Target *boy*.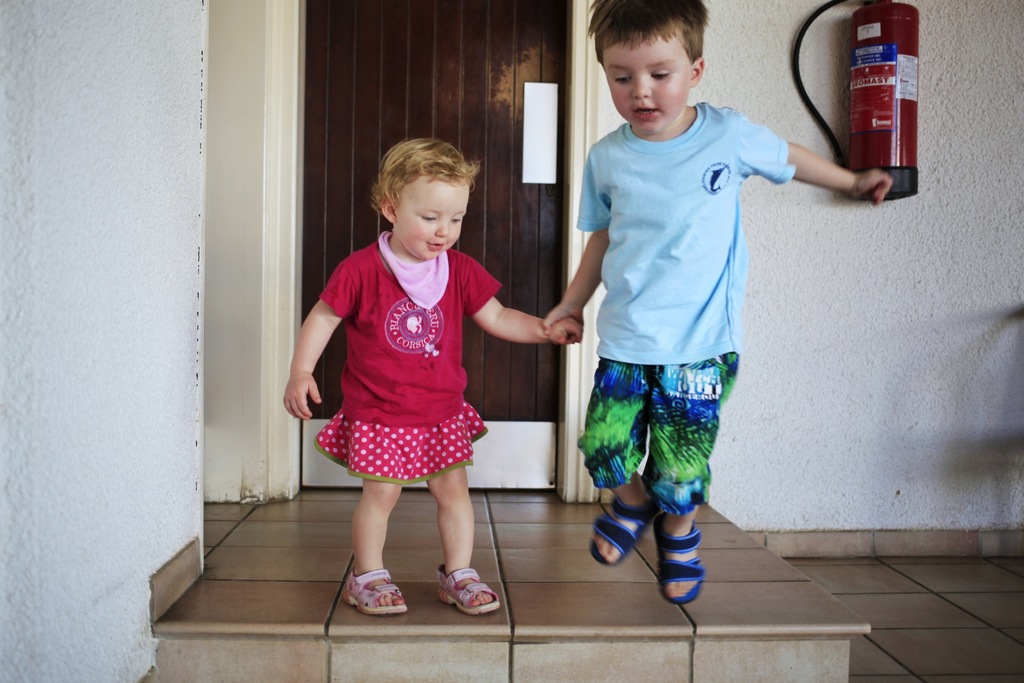
Target region: [x1=545, y1=0, x2=891, y2=604].
